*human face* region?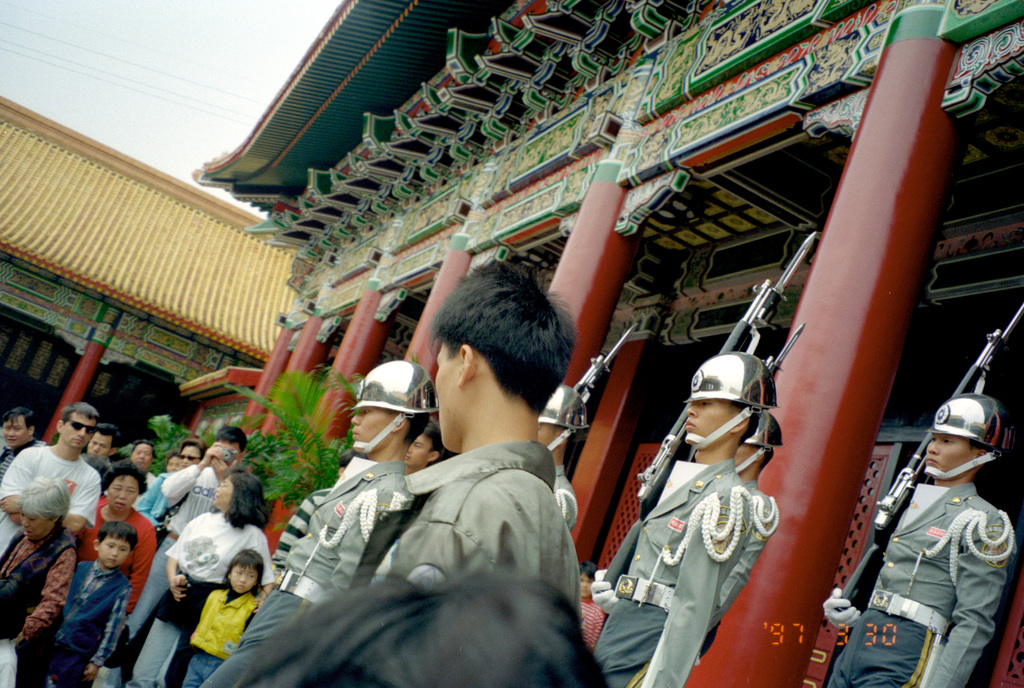
[x1=214, y1=480, x2=234, y2=516]
